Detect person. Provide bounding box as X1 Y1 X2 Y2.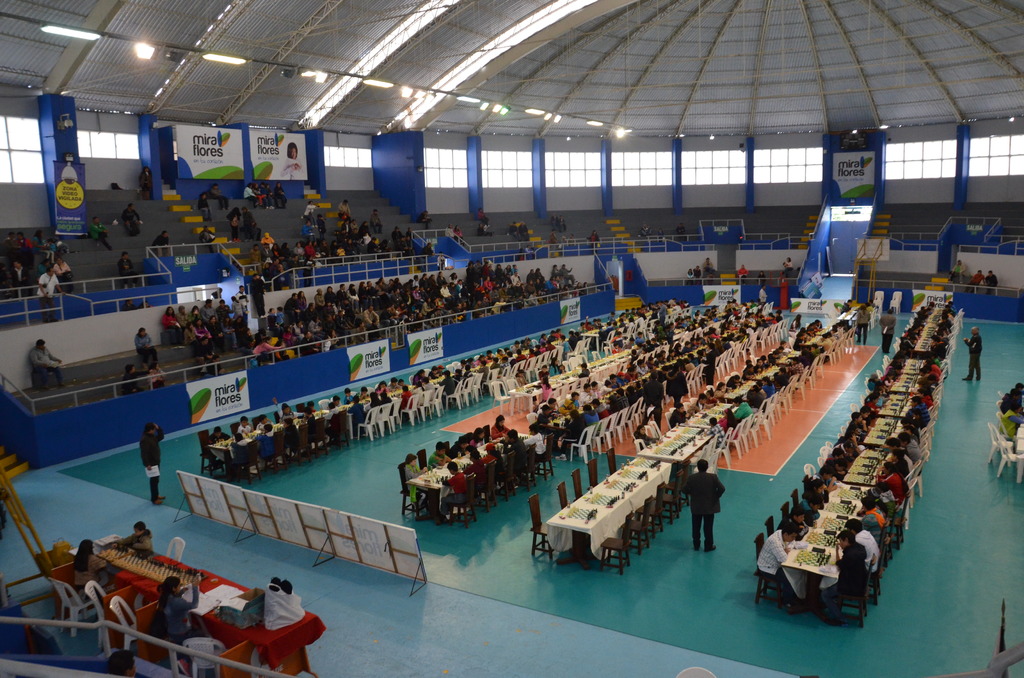
252 182 265 205.
